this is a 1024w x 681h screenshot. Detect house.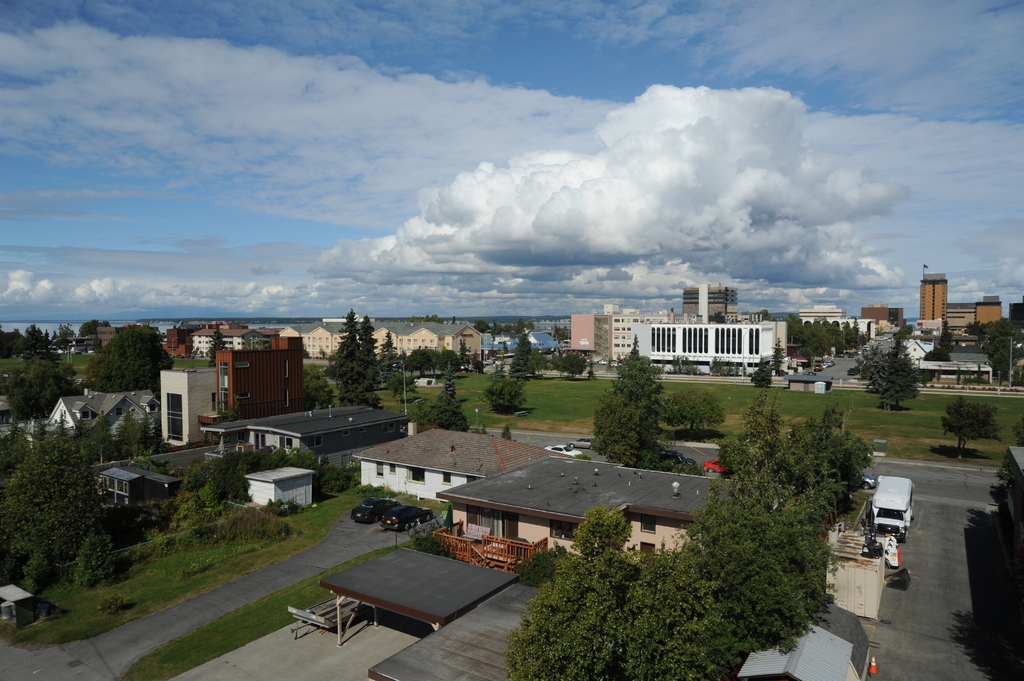
pyautogui.locateOnScreen(709, 282, 749, 328).
